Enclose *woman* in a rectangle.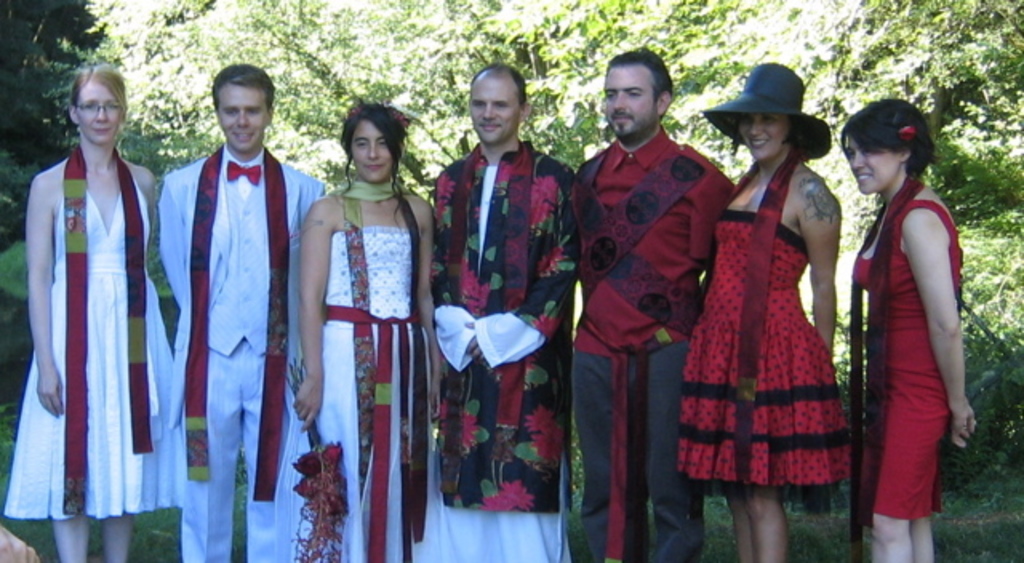
[x1=694, y1=67, x2=842, y2=560].
